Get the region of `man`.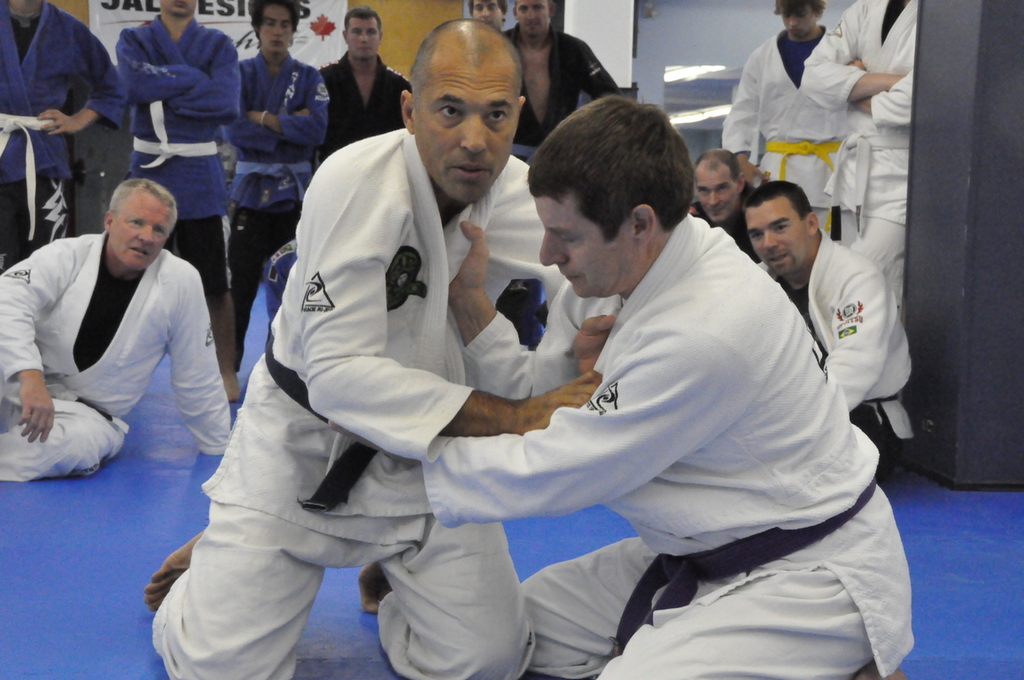
<region>315, 5, 415, 145</region>.
